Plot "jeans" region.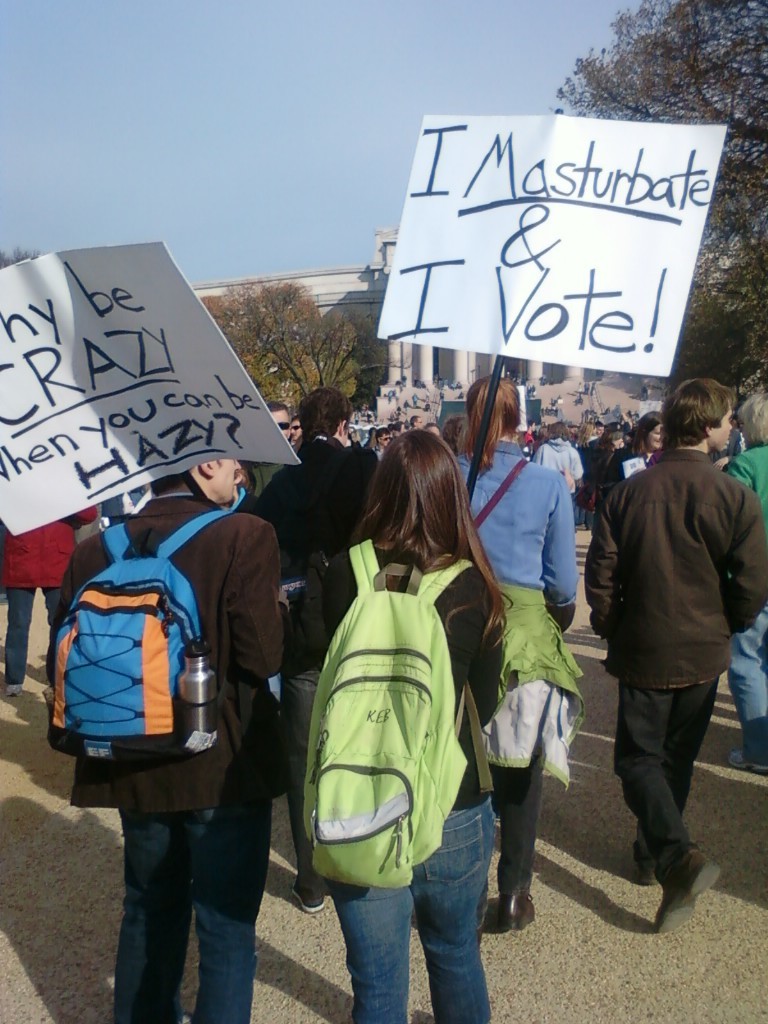
Plotted at crop(106, 801, 273, 1023).
